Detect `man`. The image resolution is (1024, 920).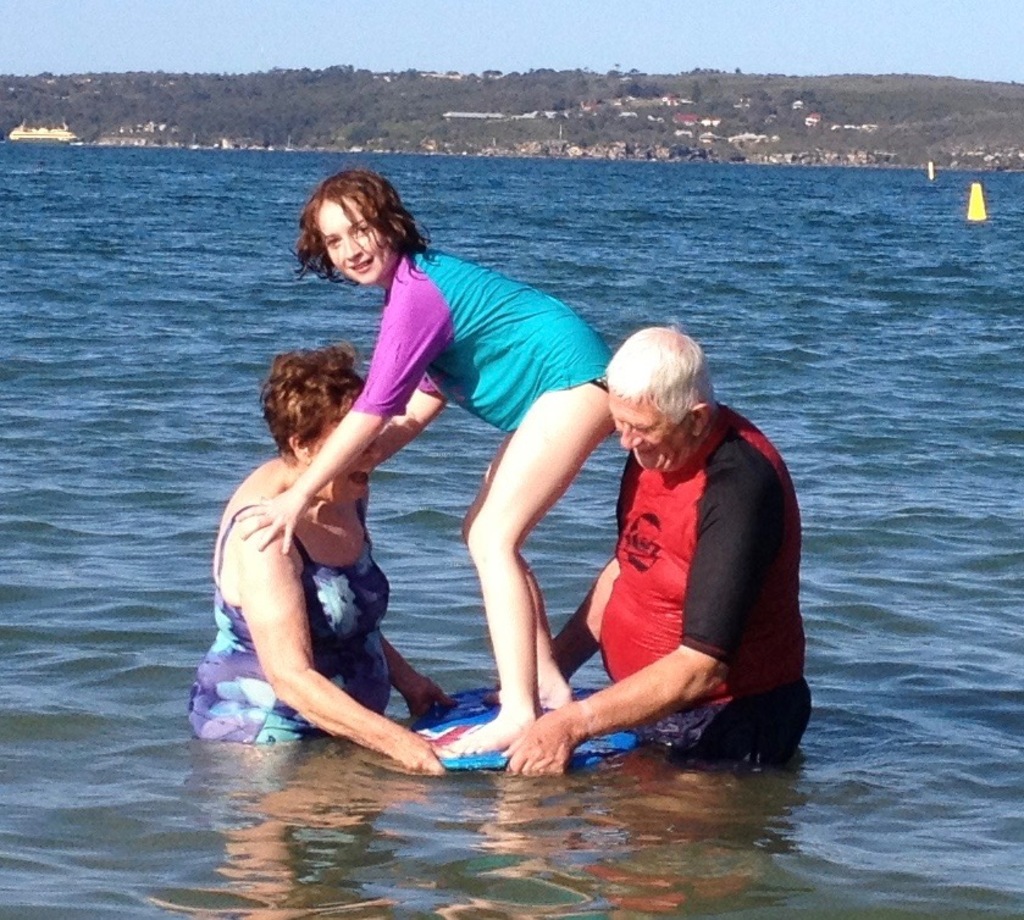
box(509, 310, 803, 799).
